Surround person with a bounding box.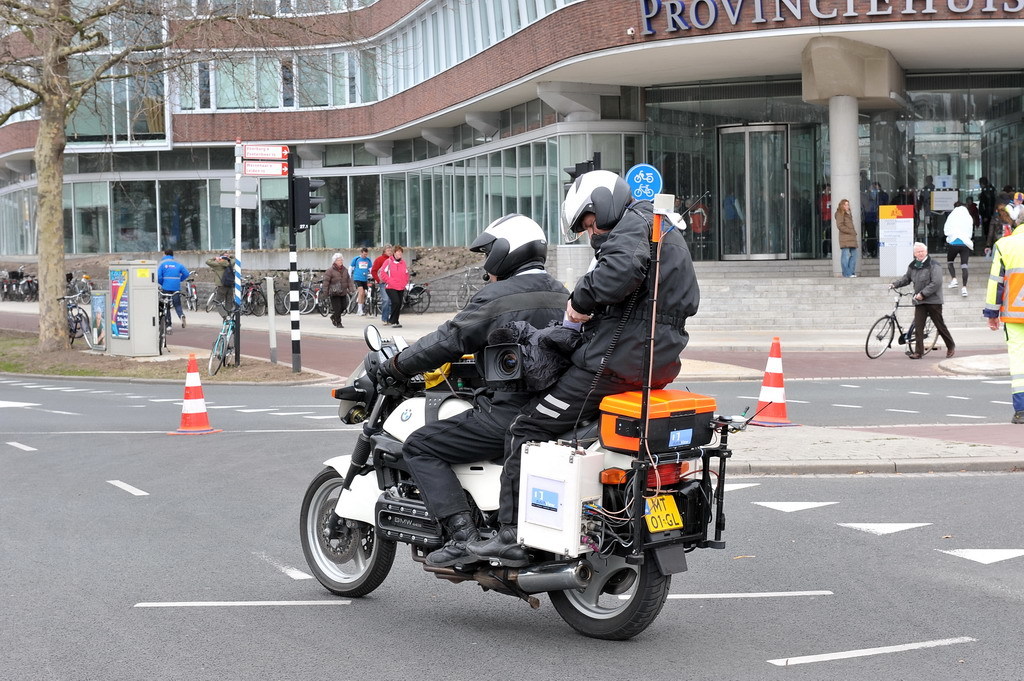
l=317, t=253, r=354, b=328.
